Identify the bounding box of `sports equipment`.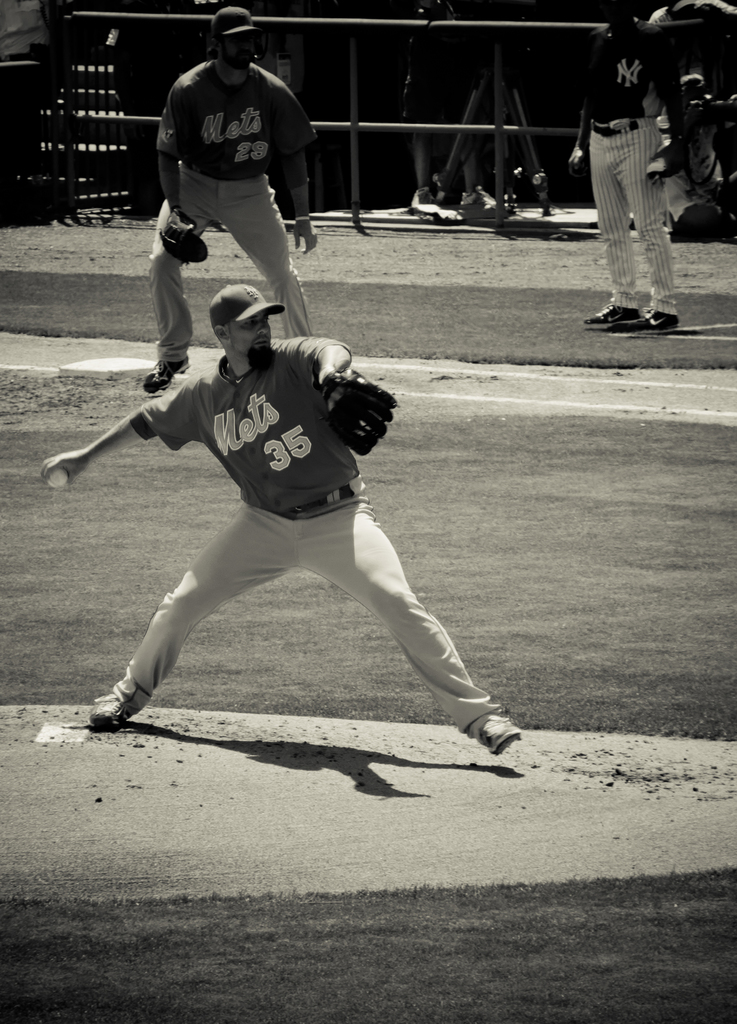
<bbox>319, 369, 396, 456</bbox>.
